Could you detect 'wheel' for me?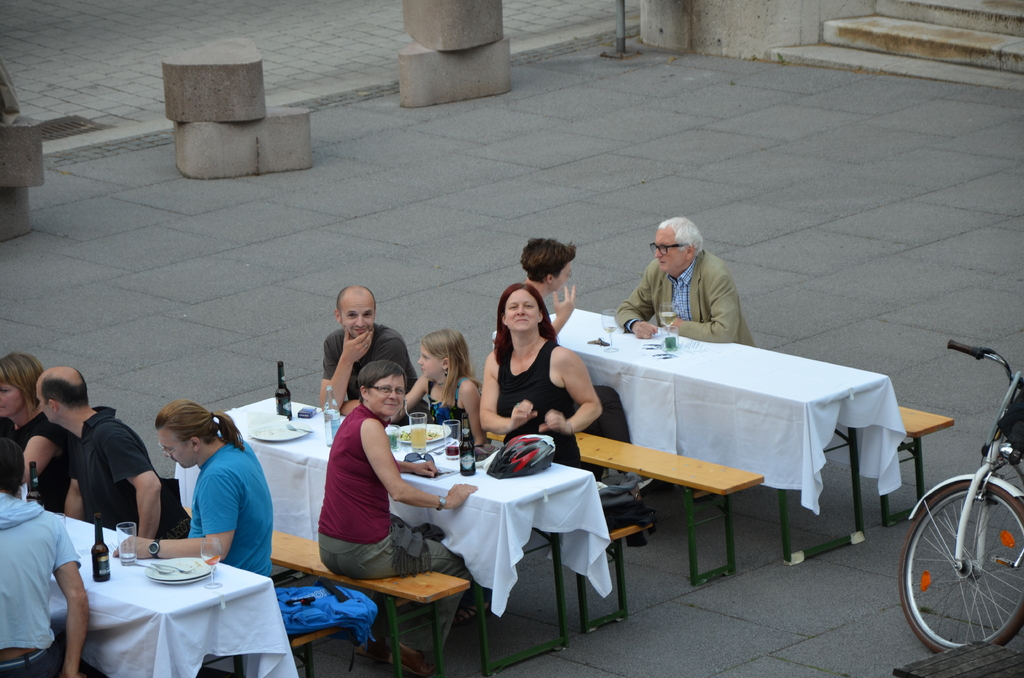
Detection result: Rect(911, 482, 1018, 657).
